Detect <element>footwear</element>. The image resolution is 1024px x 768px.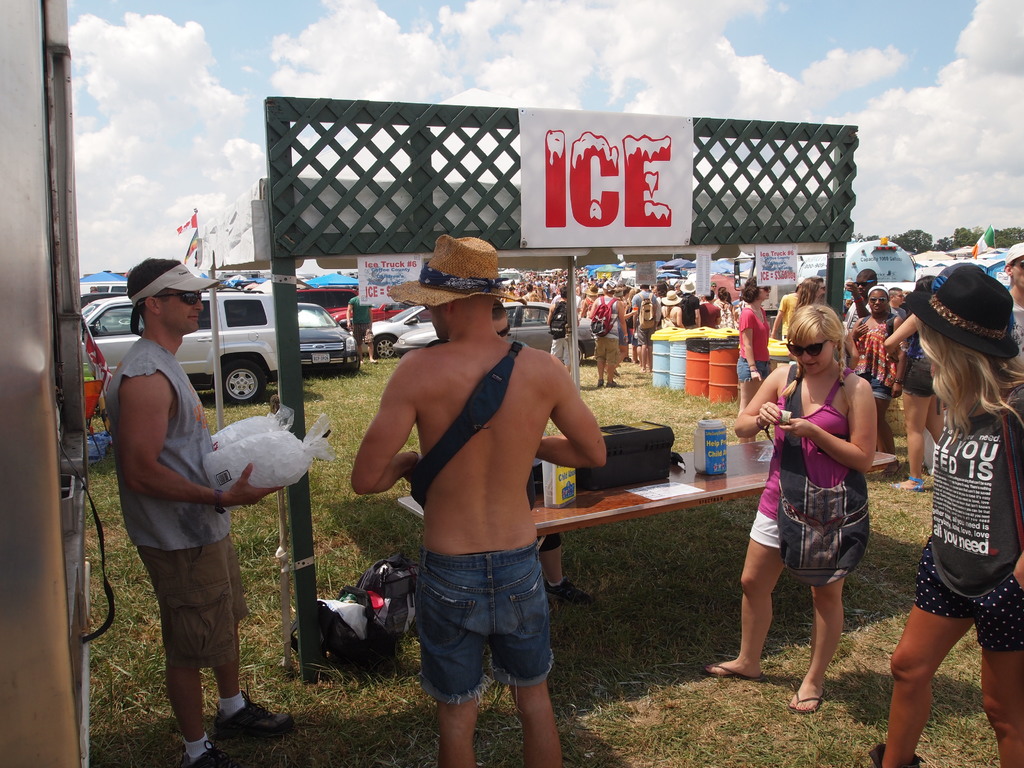
[543, 576, 595, 606].
